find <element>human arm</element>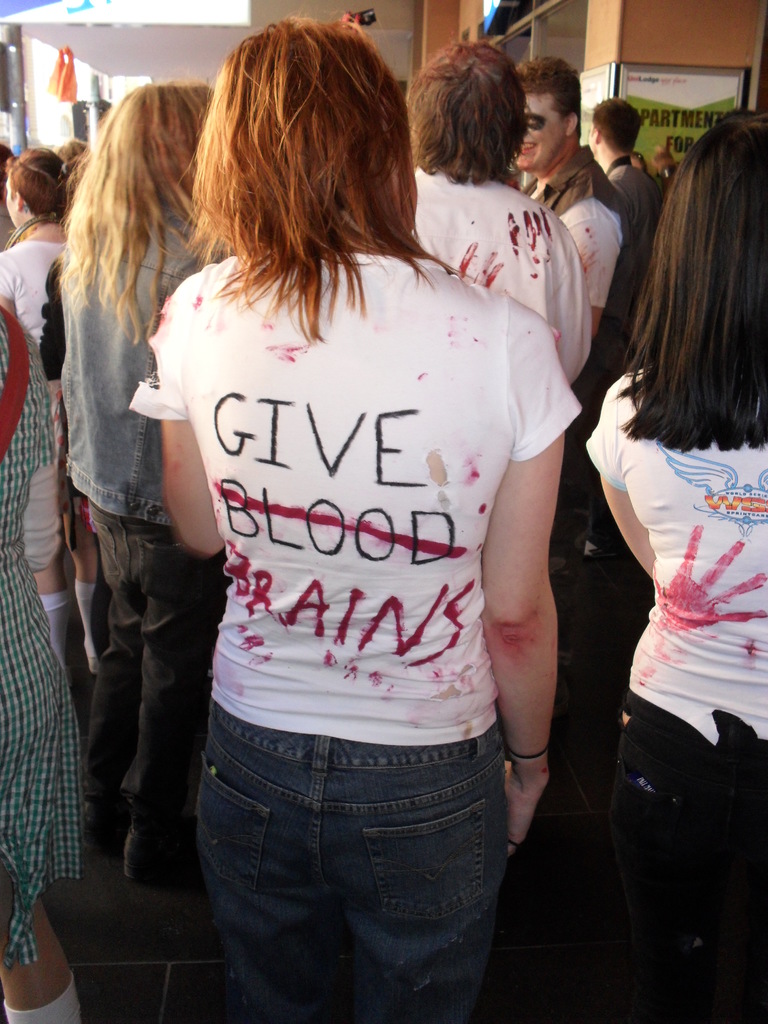
region(0, 245, 17, 314)
